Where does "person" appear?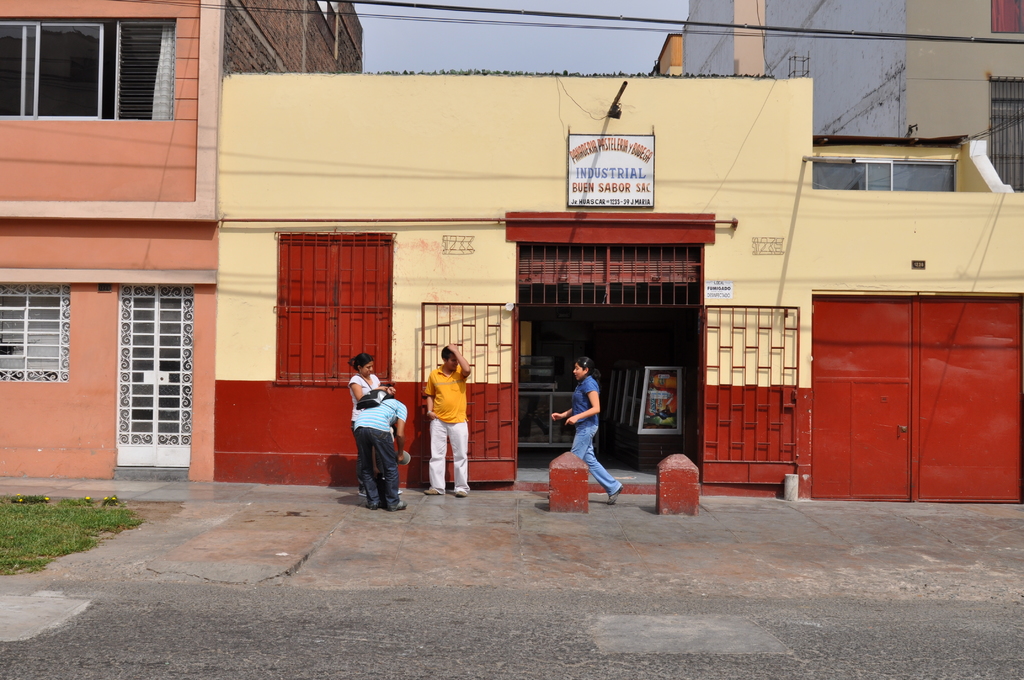
Appears at 551/357/623/503.
